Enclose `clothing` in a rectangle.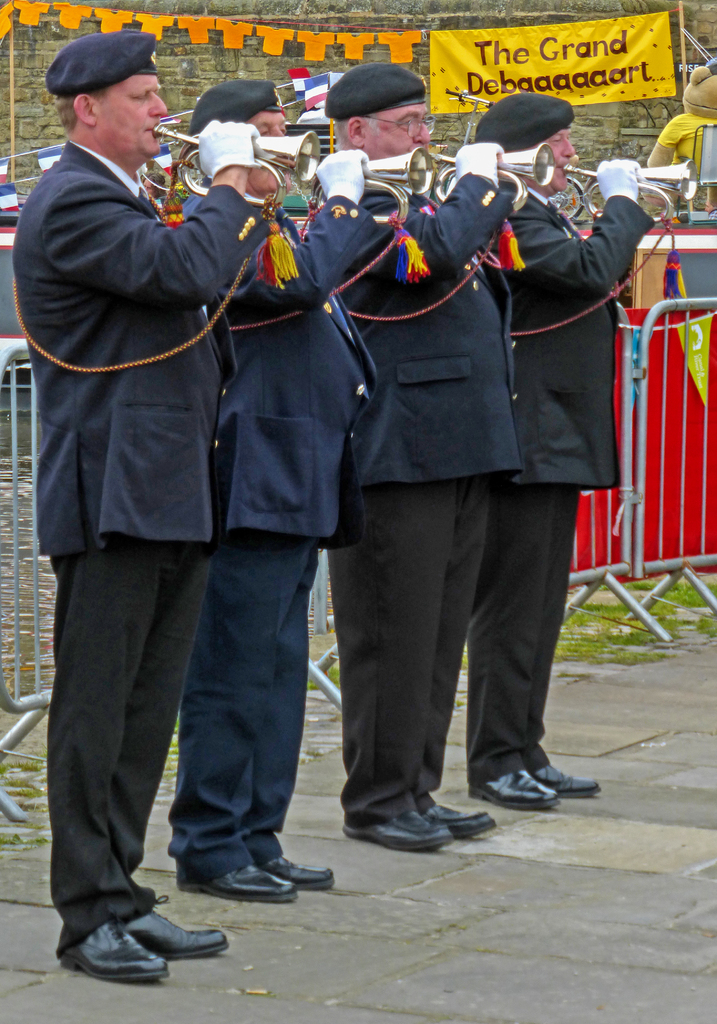
(left=171, top=196, right=398, bottom=883).
